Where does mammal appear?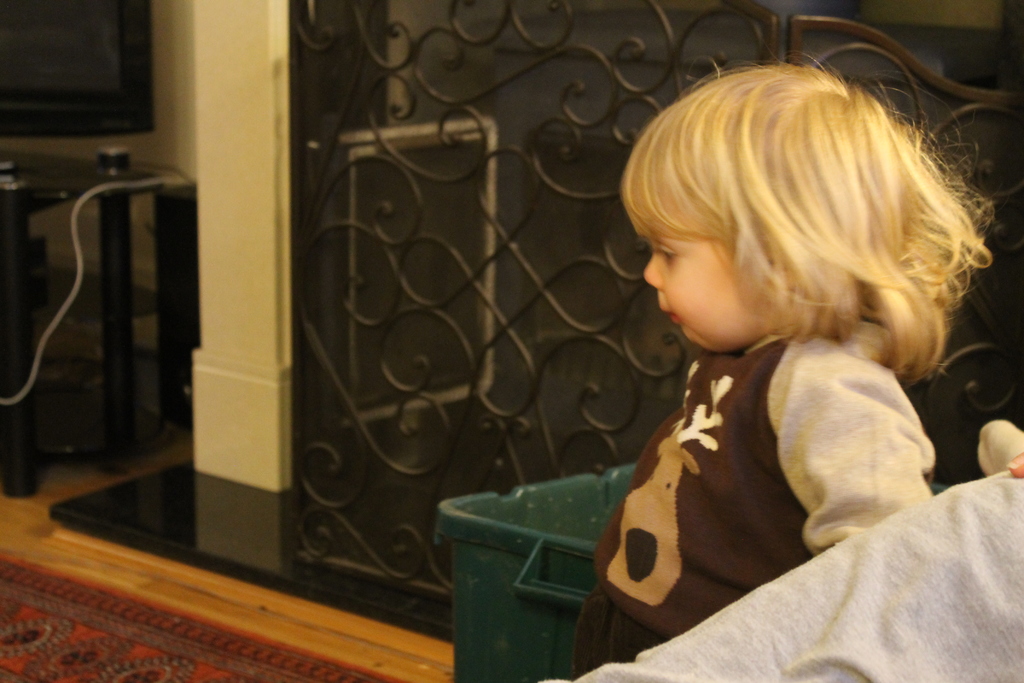
Appears at (541, 448, 1023, 682).
